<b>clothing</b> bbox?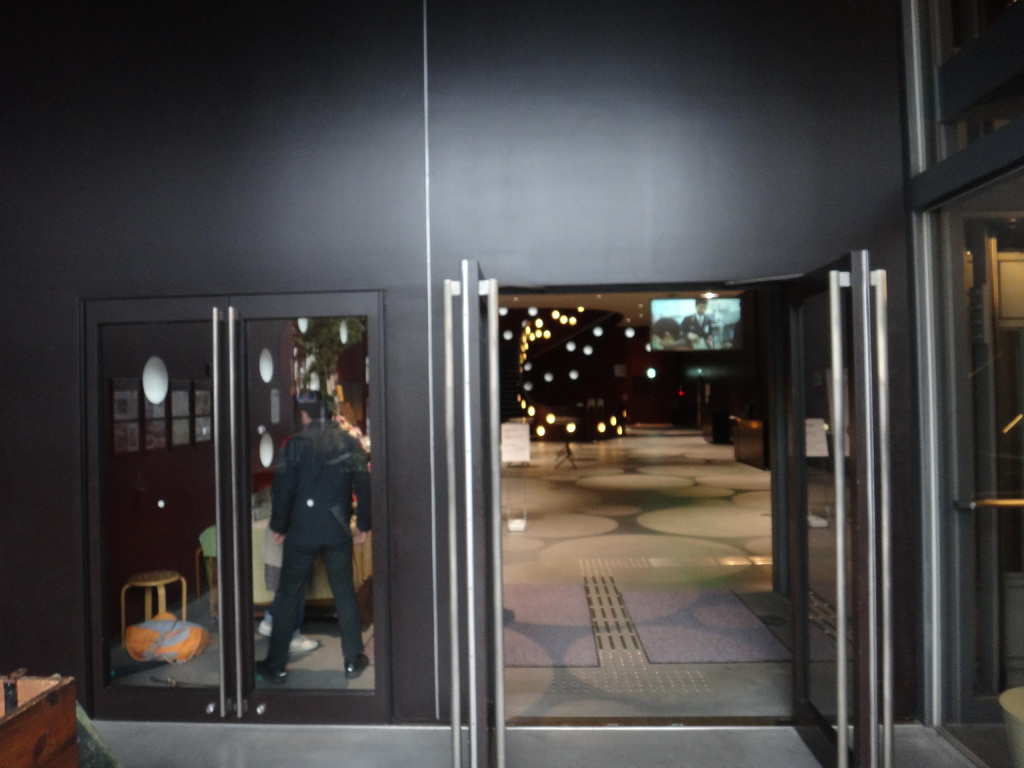
<bbox>246, 387, 367, 687</bbox>
